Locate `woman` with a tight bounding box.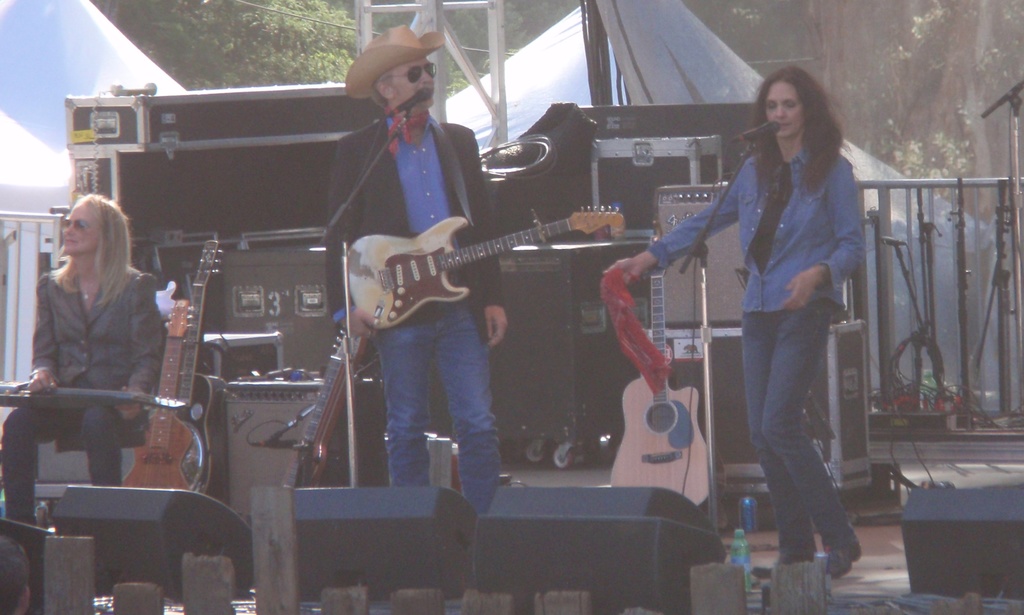
crop(1, 189, 168, 538).
